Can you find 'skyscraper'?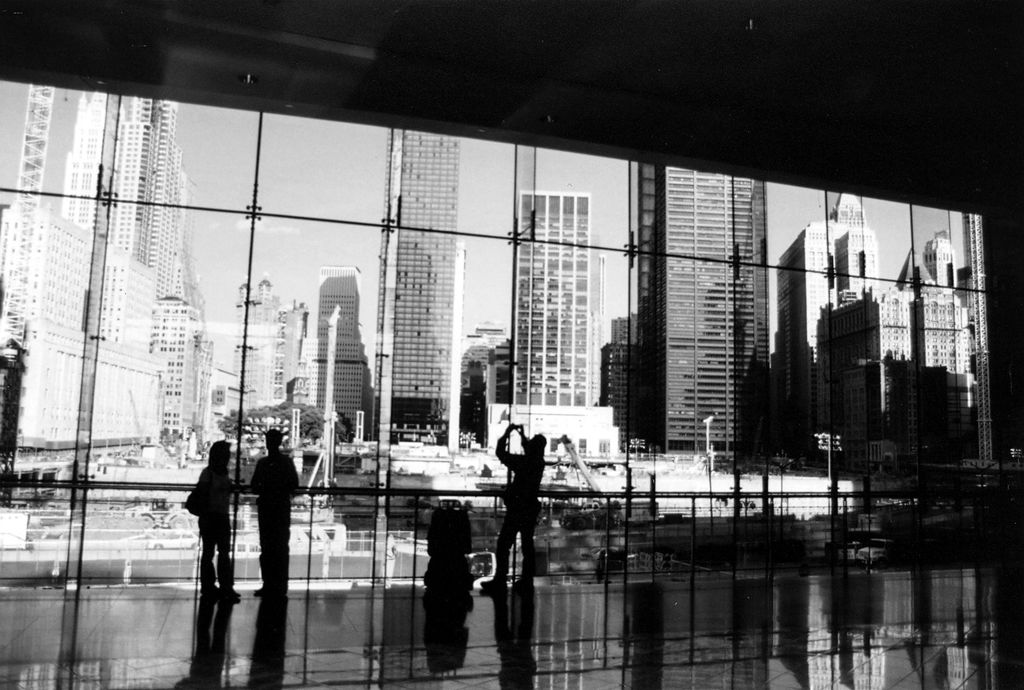
Yes, bounding box: 287:241:371:465.
